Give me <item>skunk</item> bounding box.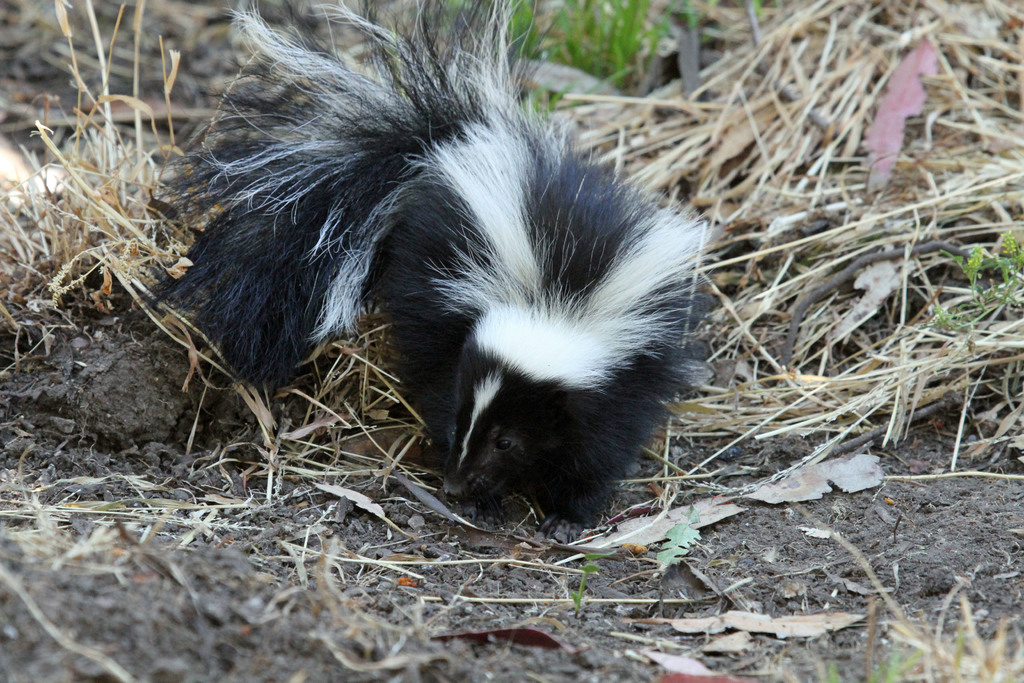
bbox(115, 0, 735, 527).
